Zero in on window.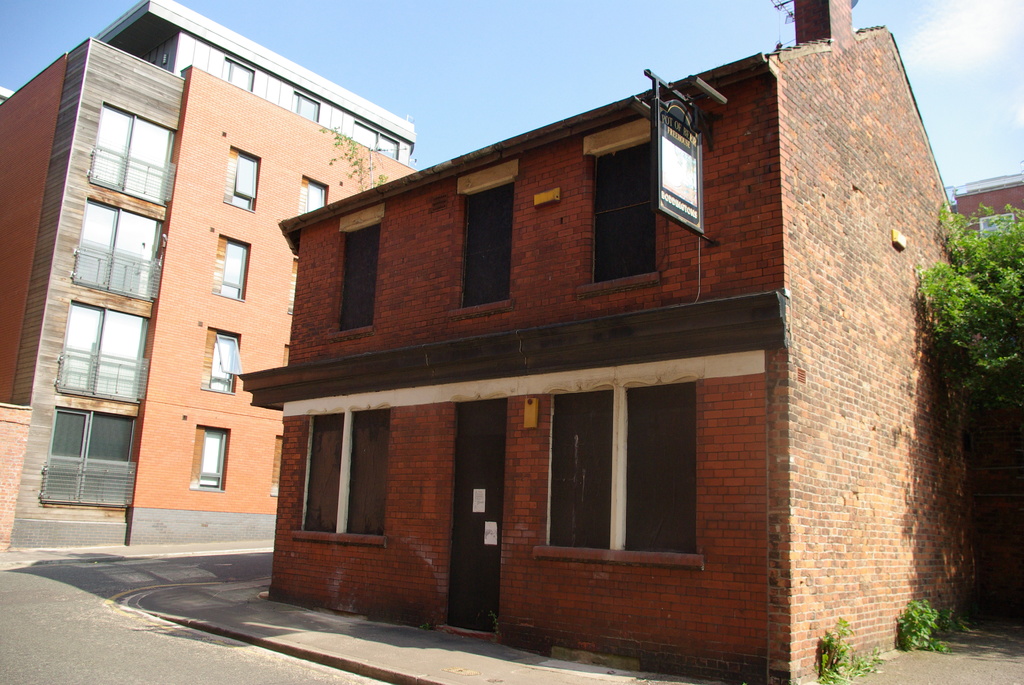
Zeroed in: box(215, 230, 245, 308).
